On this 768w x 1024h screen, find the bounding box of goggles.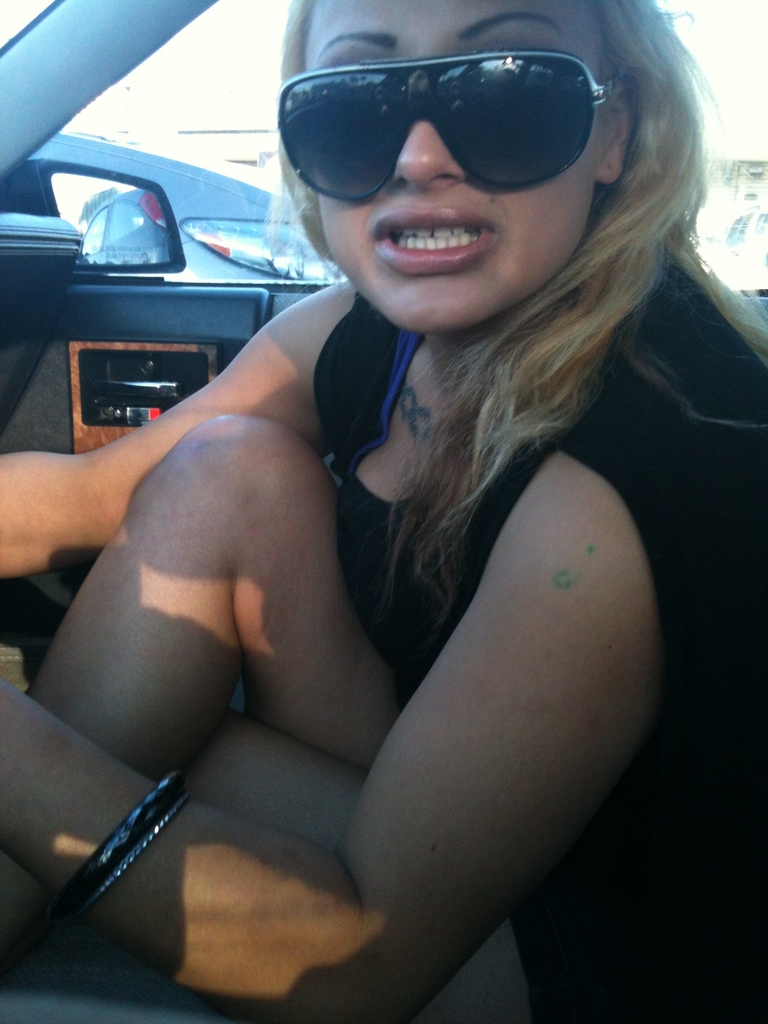
Bounding box: x1=287 y1=43 x2=621 y2=183.
